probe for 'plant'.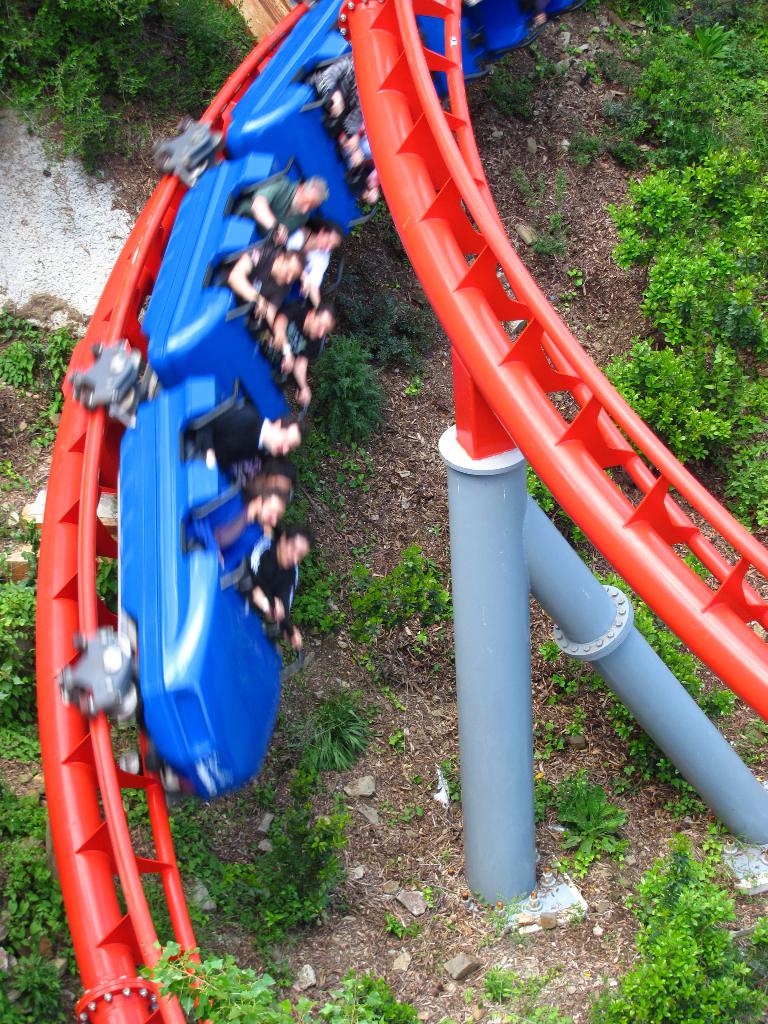
Probe result: crop(388, 689, 412, 727).
